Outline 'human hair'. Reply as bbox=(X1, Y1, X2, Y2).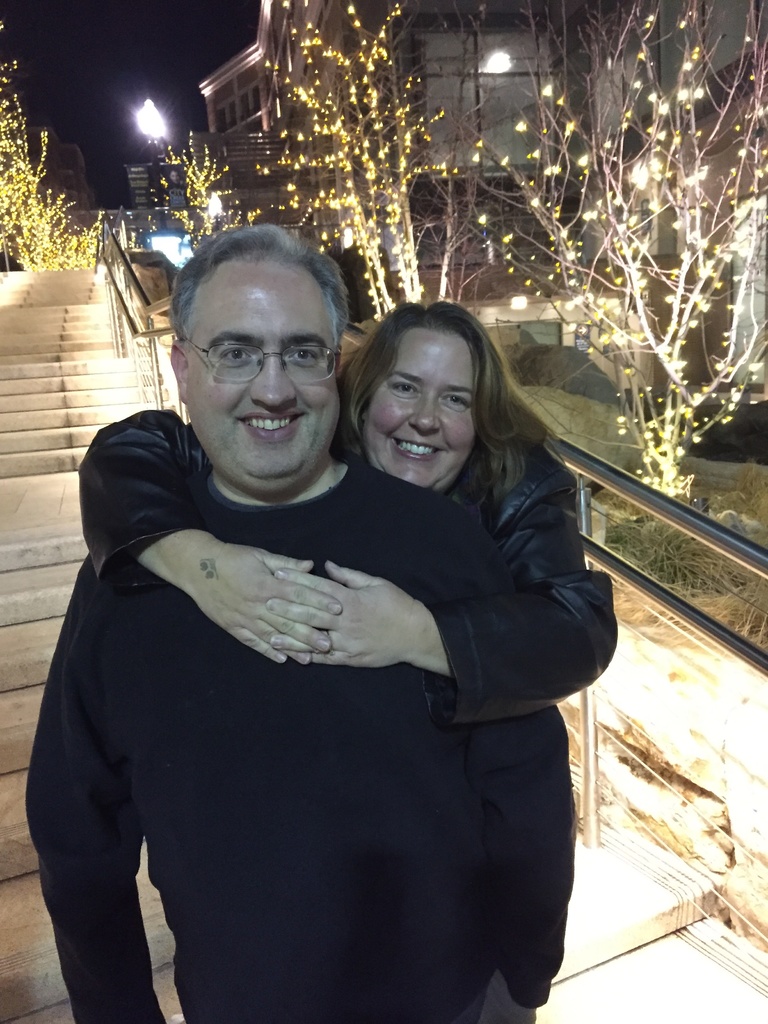
bbox=(339, 298, 552, 516).
